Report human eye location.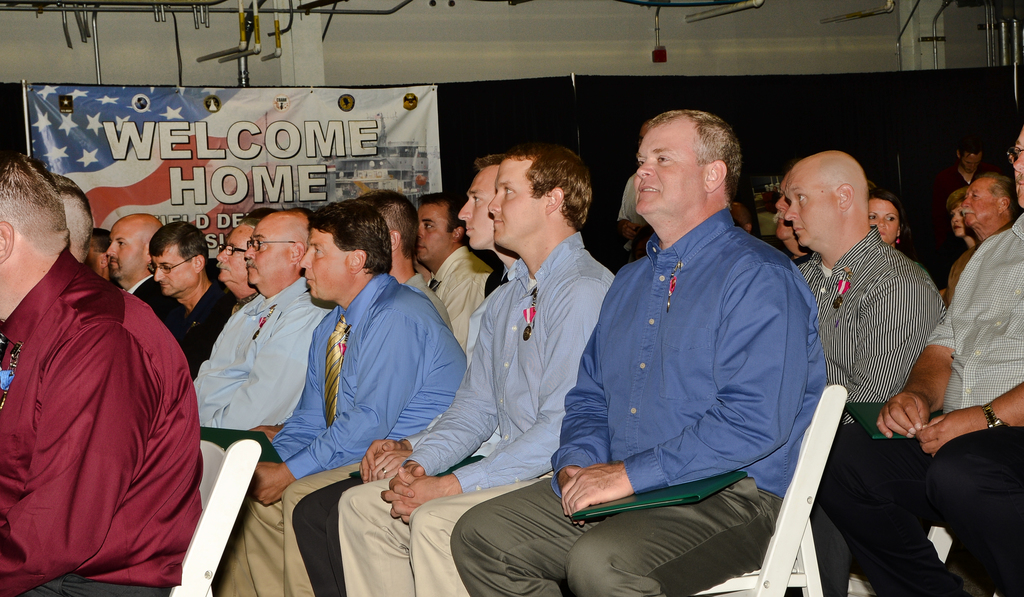
Report: box(470, 195, 483, 203).
